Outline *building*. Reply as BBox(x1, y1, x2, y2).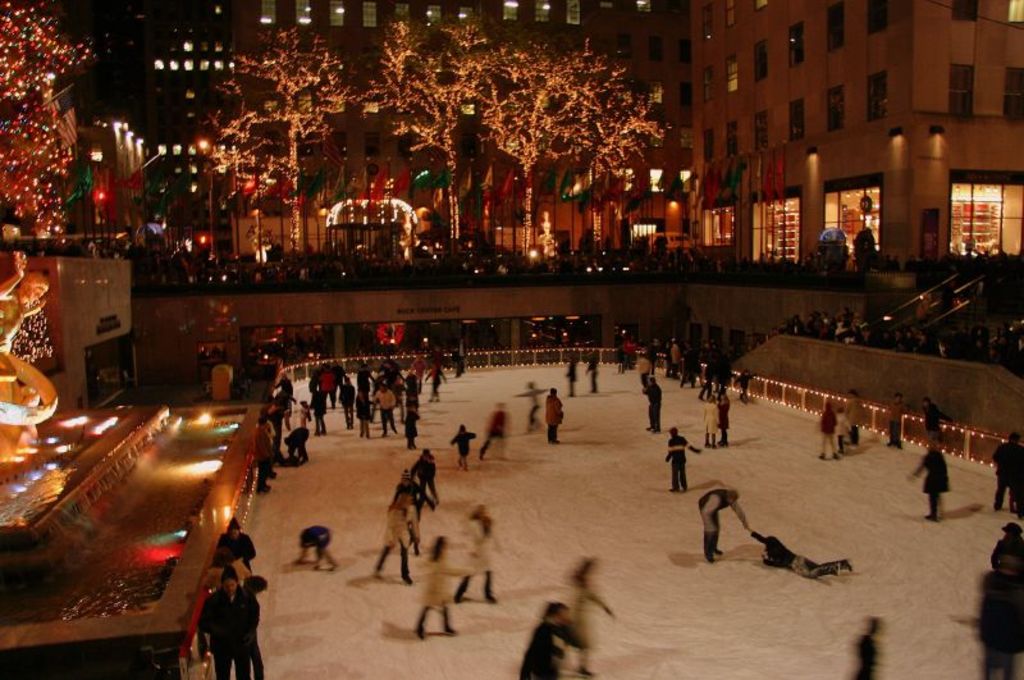
BBox(143, 0, 1023, 254).
